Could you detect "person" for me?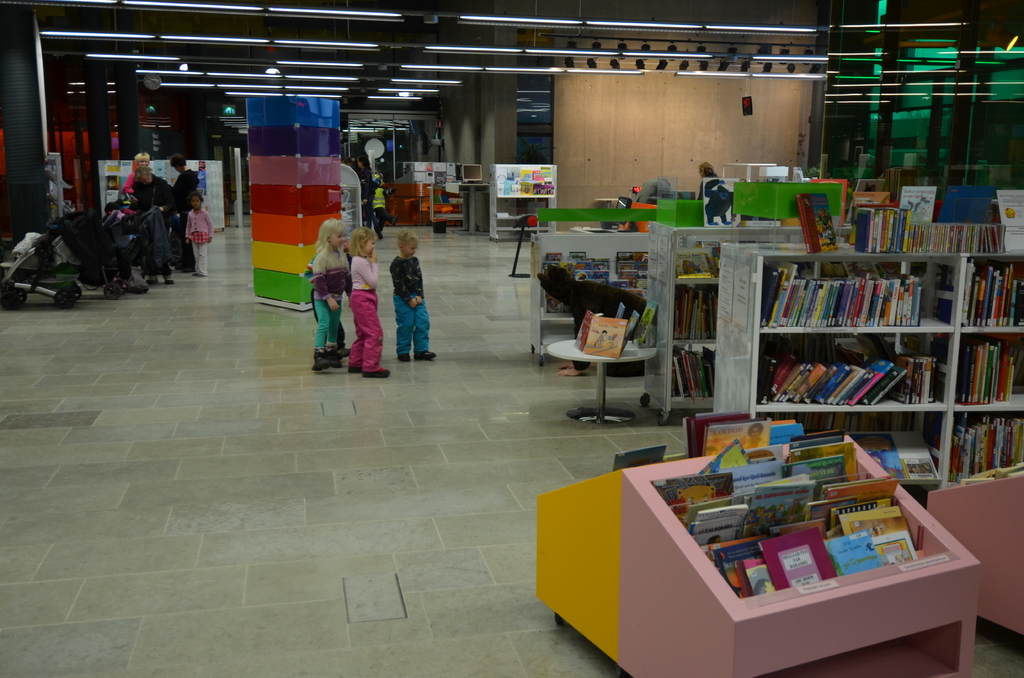
Detection result: pyautogui.locateOnScreen(136, 167, 175, 280).
